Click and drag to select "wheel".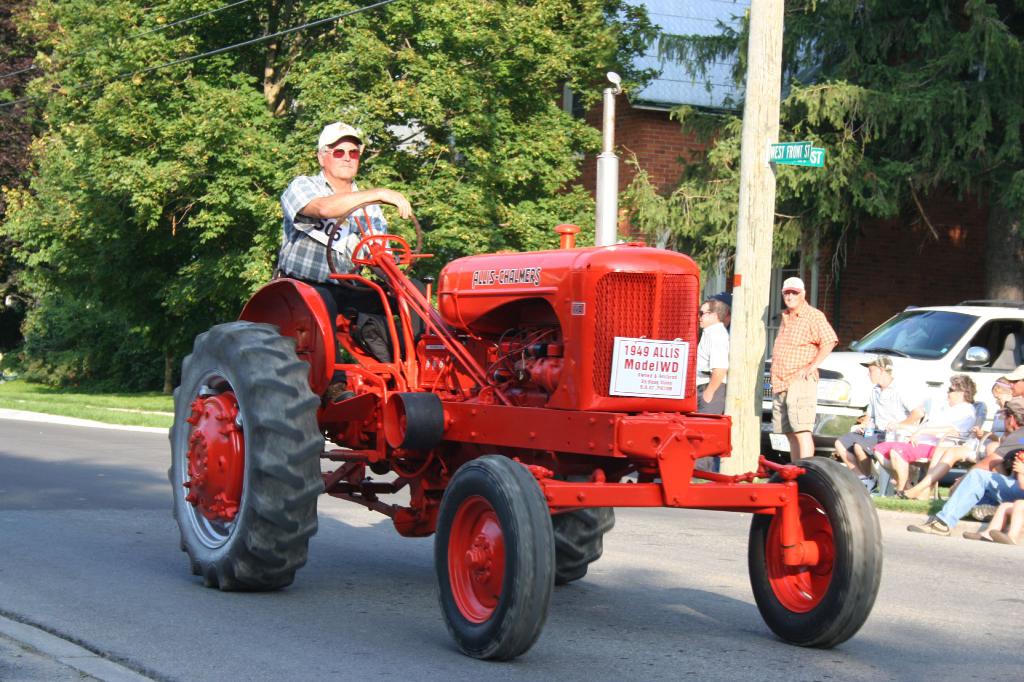
Selection: Rect(165, 318, 326, 598).
